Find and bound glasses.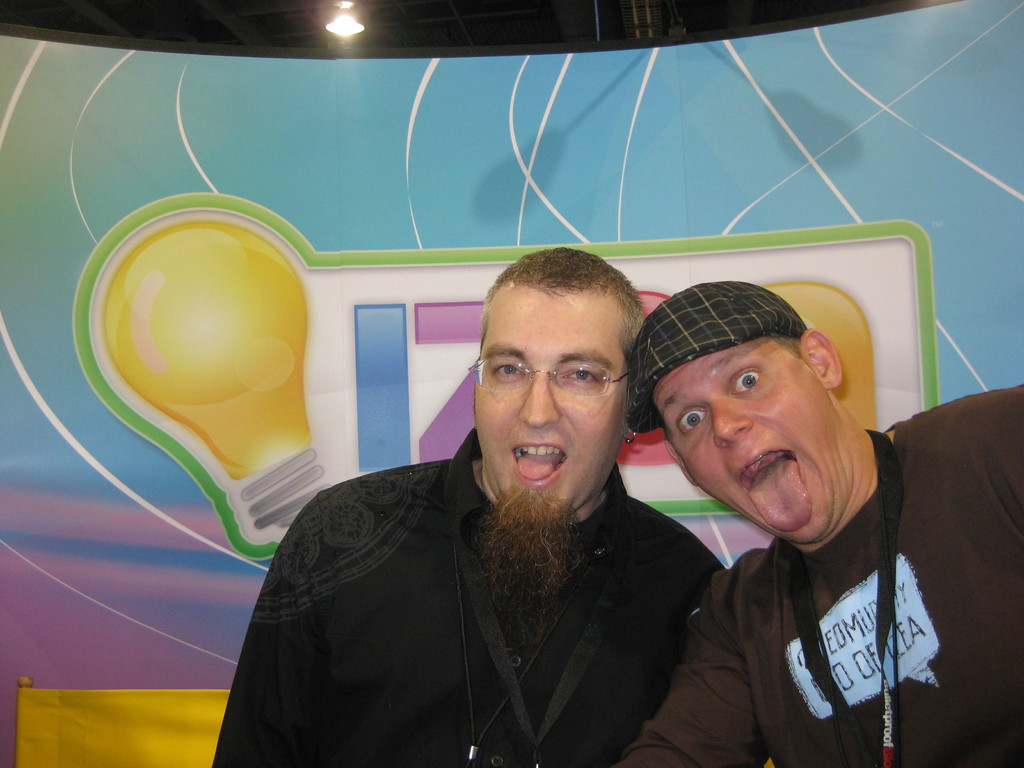
Bound: 483:358:635:415.
